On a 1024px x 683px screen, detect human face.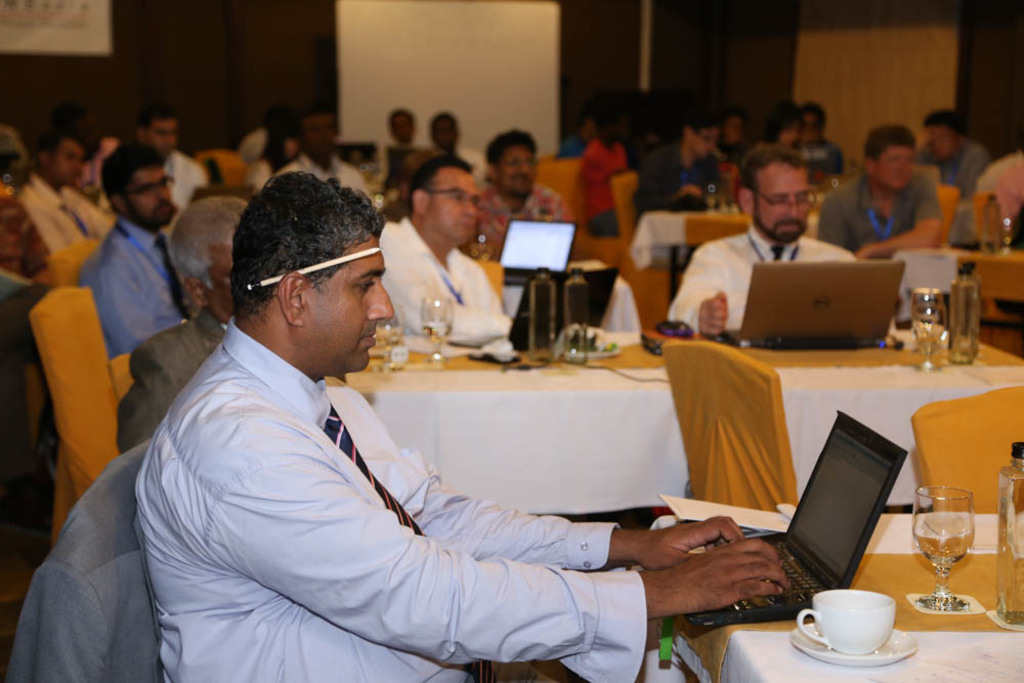
region(96, 138, 115, 182).
